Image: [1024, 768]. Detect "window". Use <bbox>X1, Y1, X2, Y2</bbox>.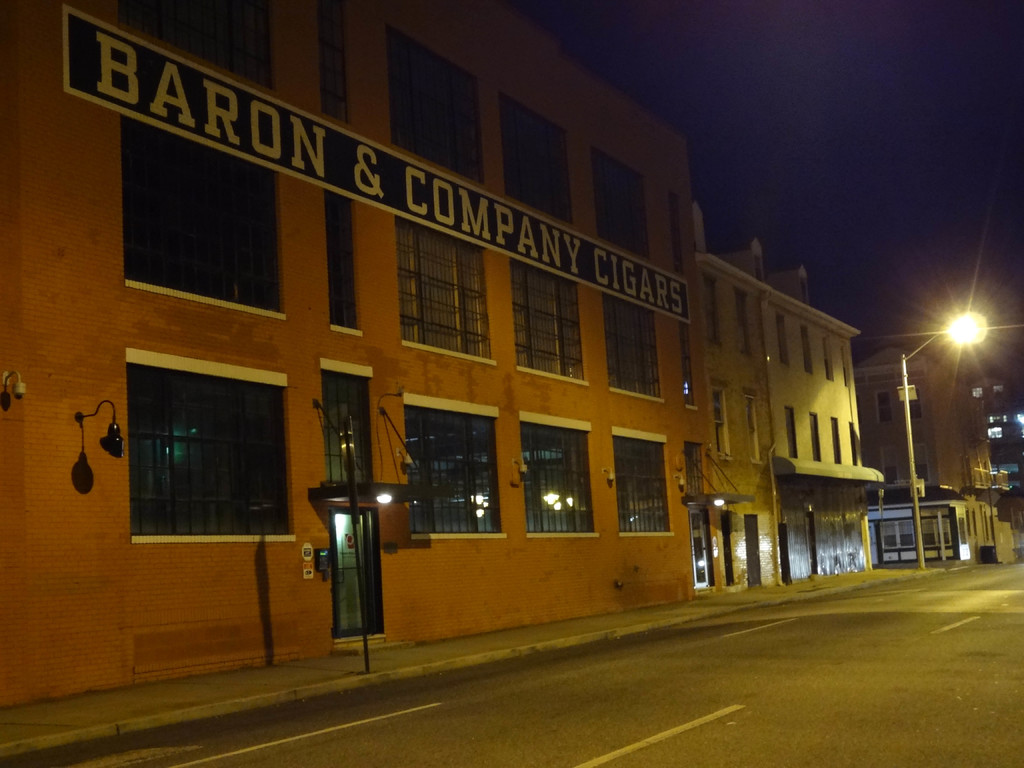
<bbox>406, 394, 506, 529</bbox>.
